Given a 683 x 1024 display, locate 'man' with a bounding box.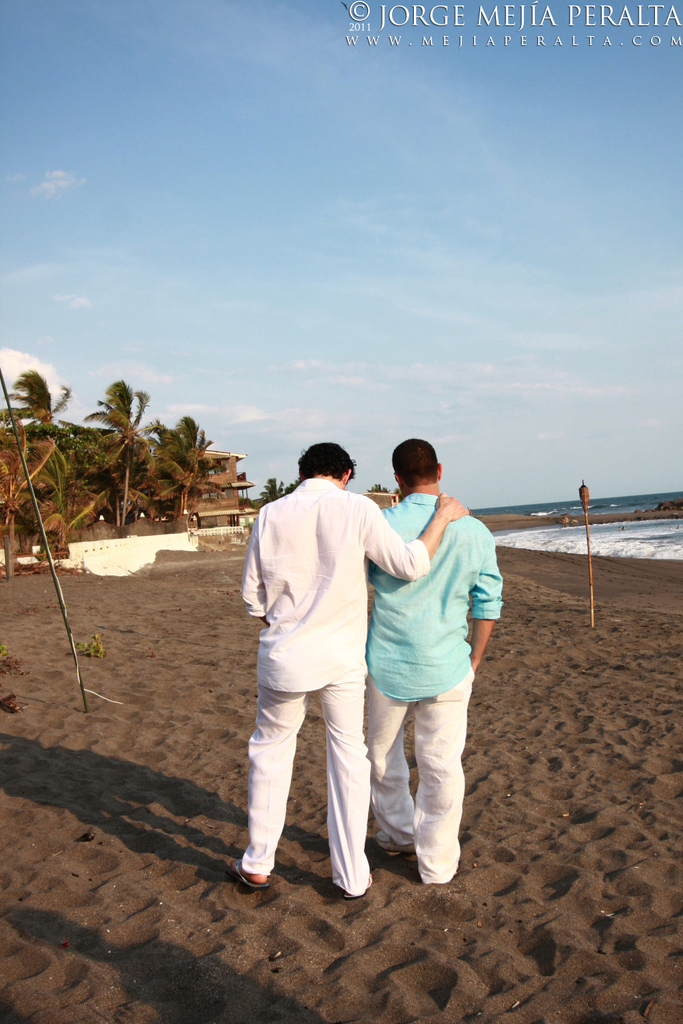
Located: 241,438,464,897.
